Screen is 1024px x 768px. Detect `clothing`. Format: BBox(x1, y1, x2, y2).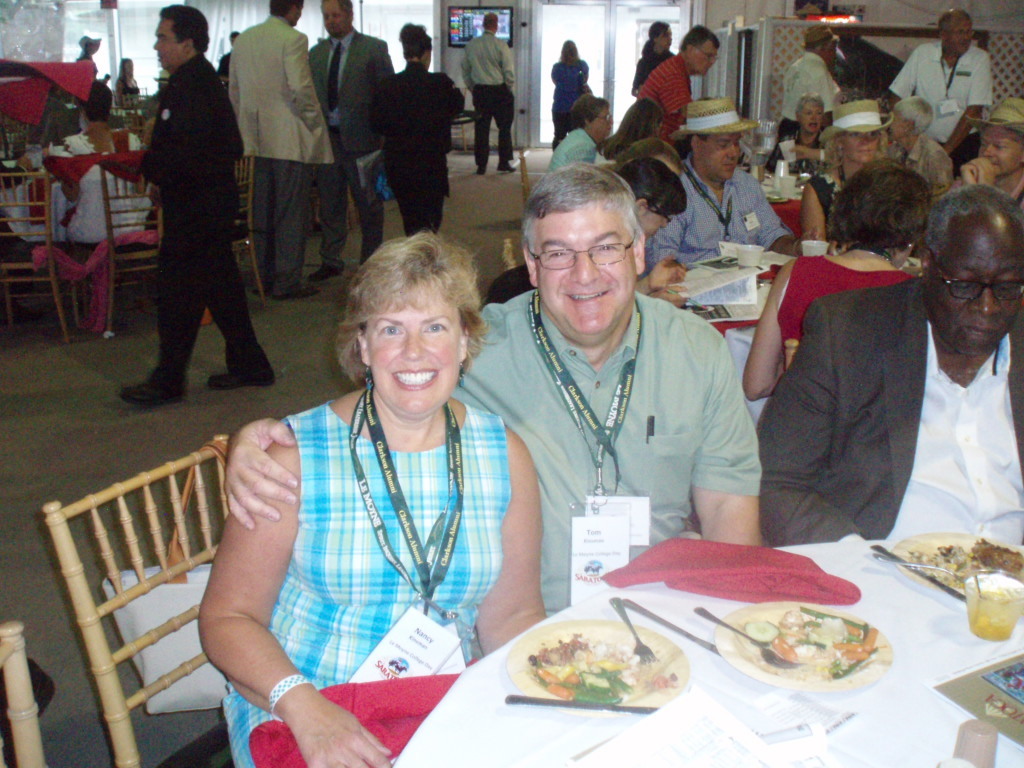
BBox(545, 128, 595, 171).
